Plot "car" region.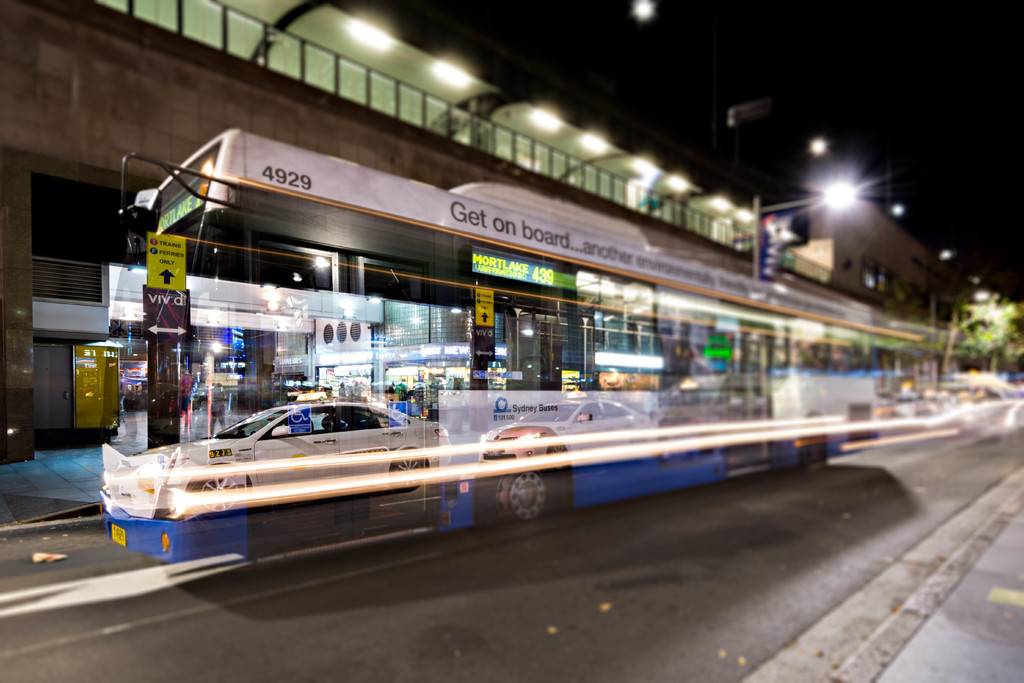
Plotted at x1=167 y1=393 x2=443 y2=501.
